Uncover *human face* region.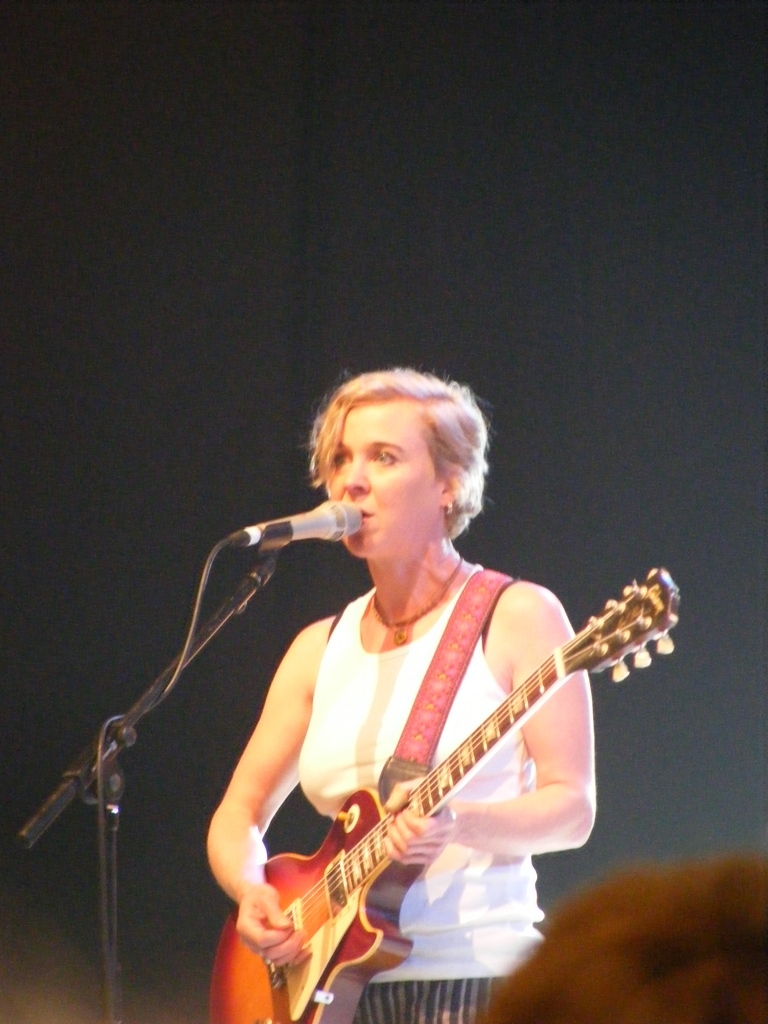
Uncovered: (x1=326, y1=397, x2=444, y2=556).
